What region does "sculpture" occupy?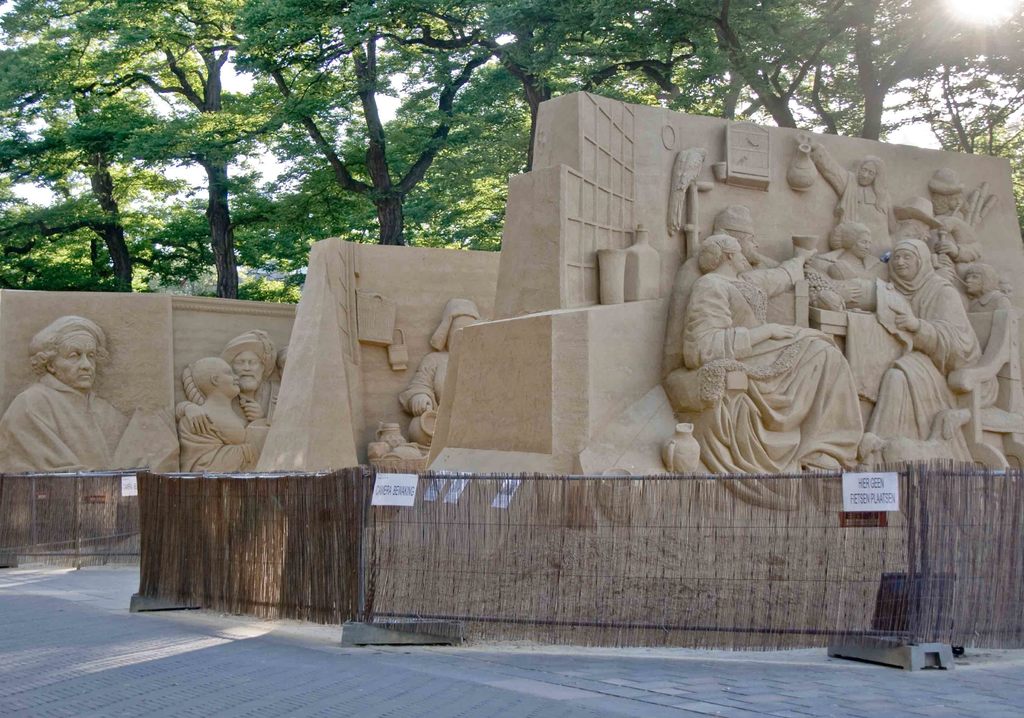
834 223 890 282.
